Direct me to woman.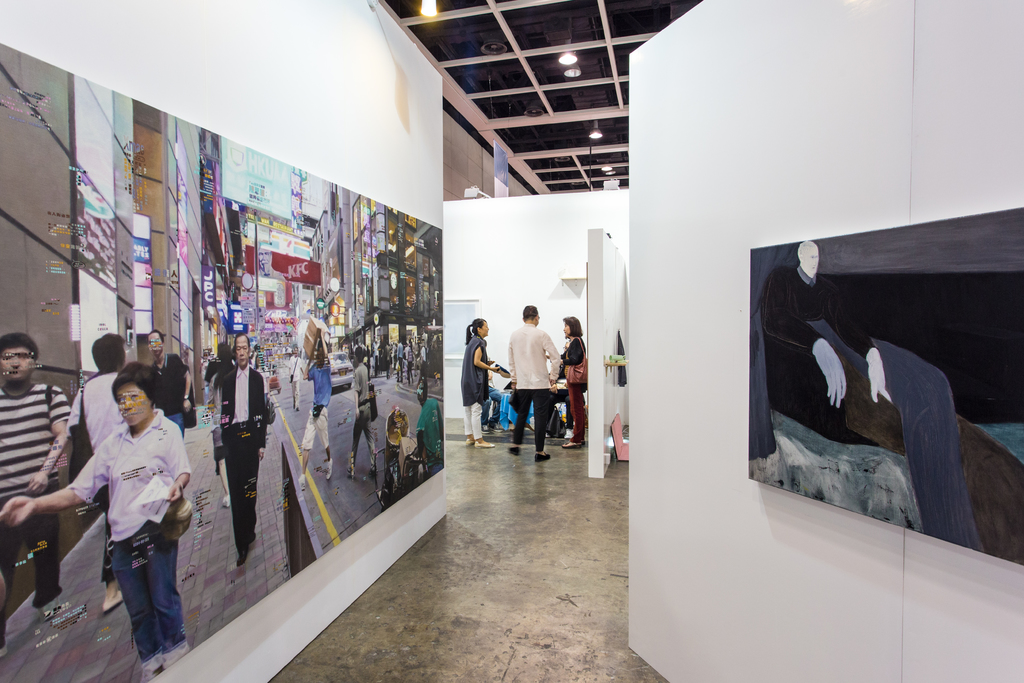
Direction: [51,358,191,675].
